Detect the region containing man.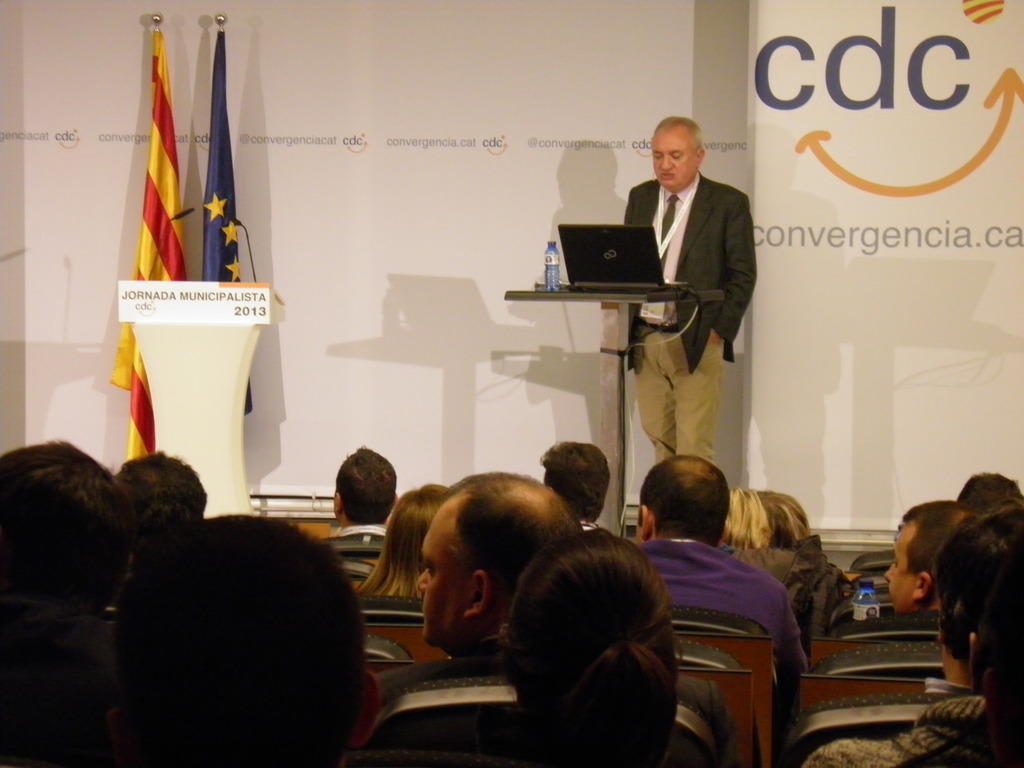
bbox=(372, 466, 582, 705).
